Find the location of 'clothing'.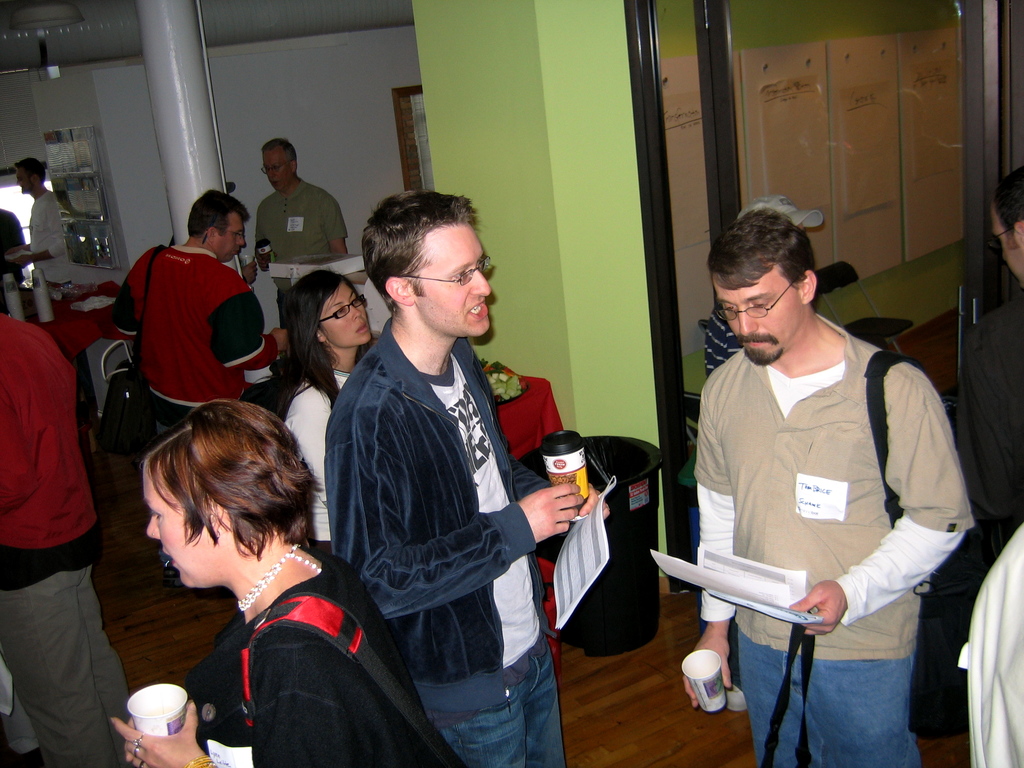
Location: box(330, 310, 569, 767).
